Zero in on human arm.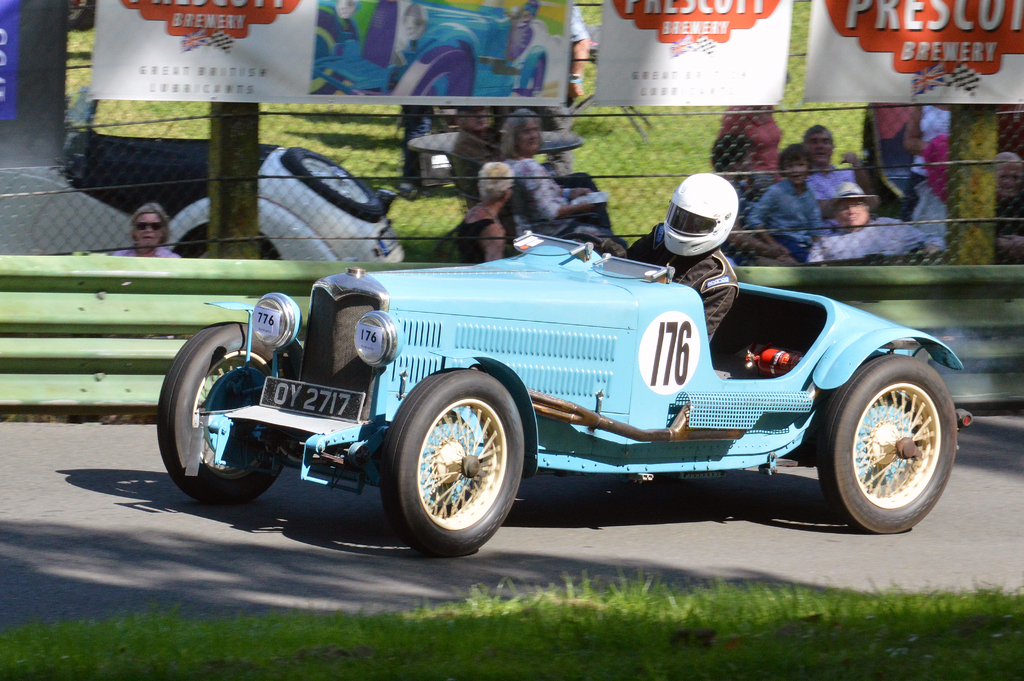
Zeroed in: {"x1": 993, "y1": 227, "x2": 1014, "y2": 260}.
